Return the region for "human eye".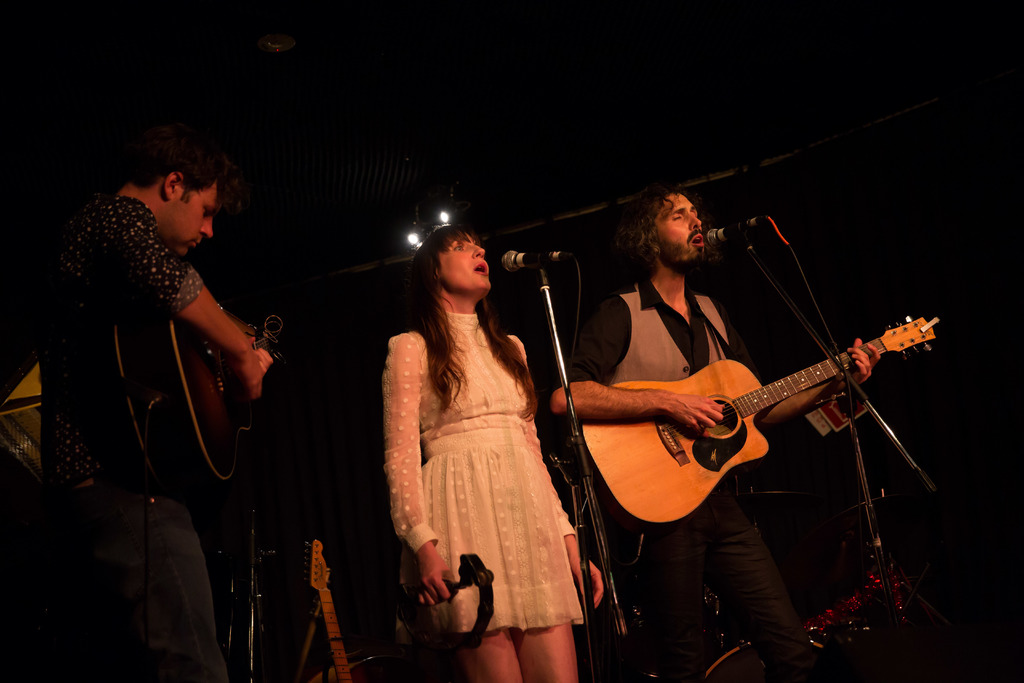
left=450, top=242, right=468, bottom=254.
